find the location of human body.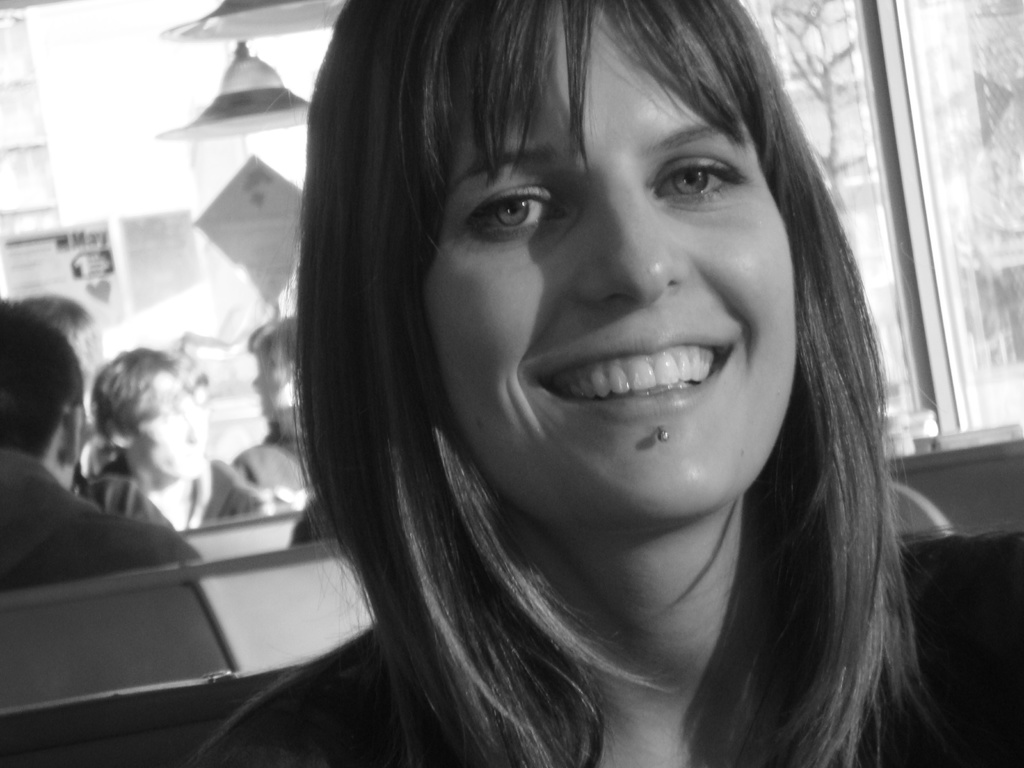
Location: Rect(122, 14, 1020, 767).
